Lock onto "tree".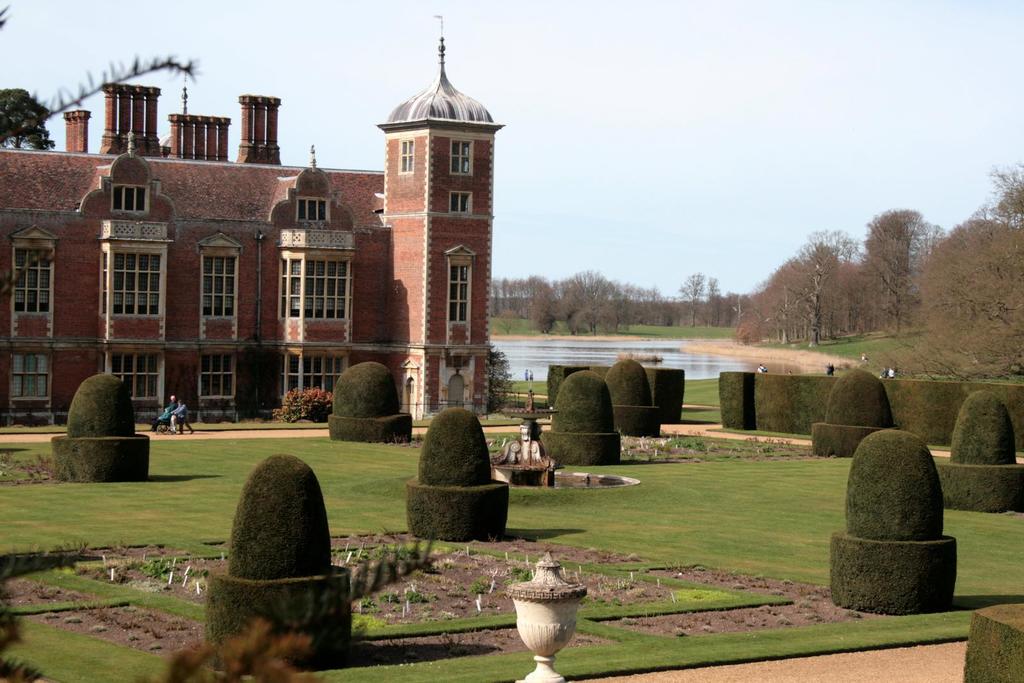
Locked: 326, 362, 414, 442.
